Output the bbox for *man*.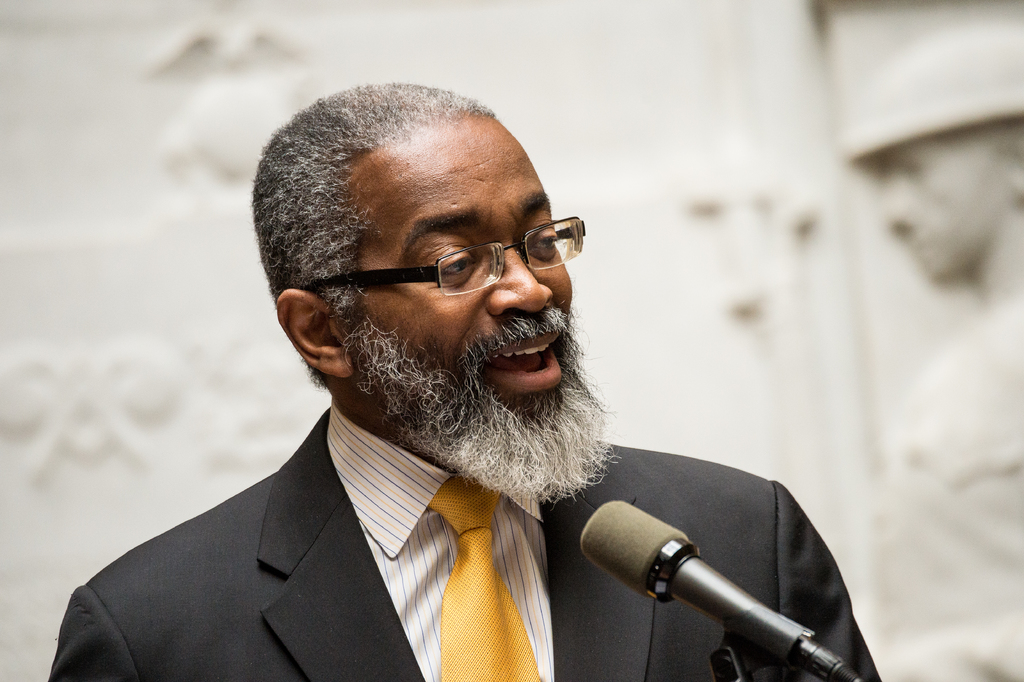
838 12 1023 681.
